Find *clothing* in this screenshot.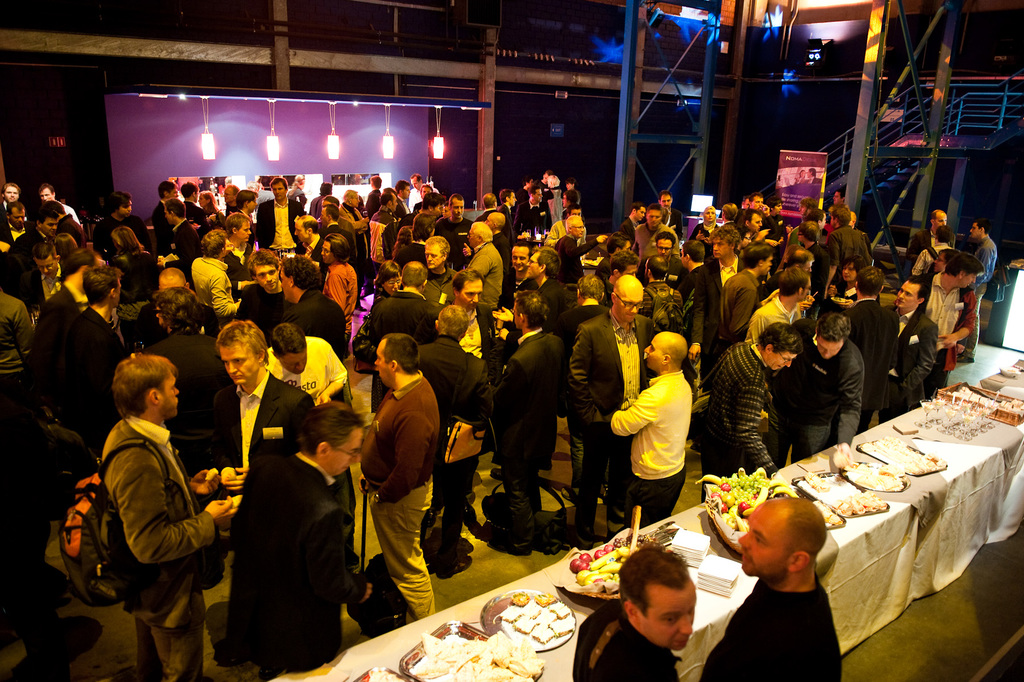
The bounding box for *clothing* is [x1=321, y1=257, x2=362, y2=321].
